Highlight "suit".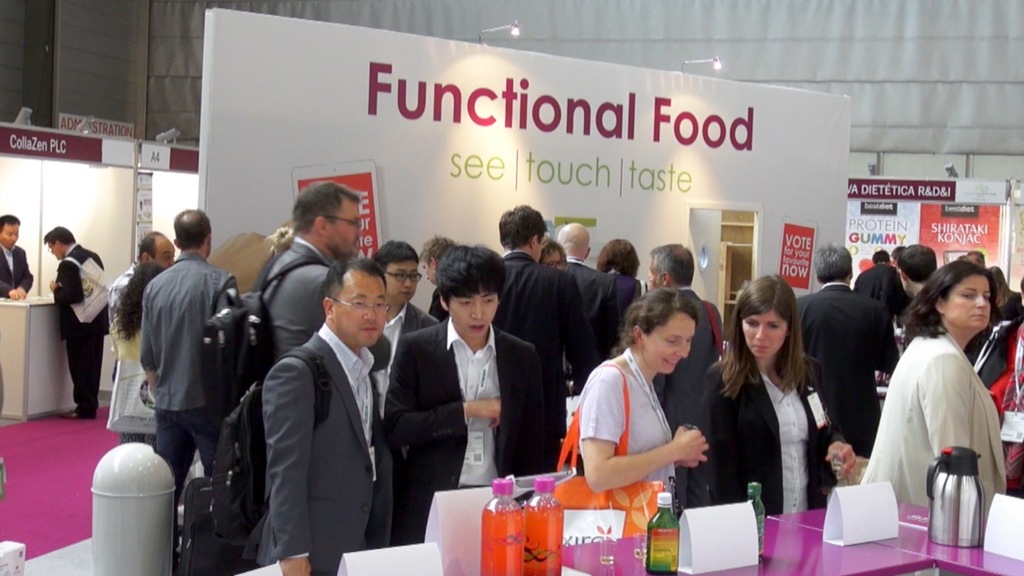
Highlighted region: crop(707, 346, 855, 518).
